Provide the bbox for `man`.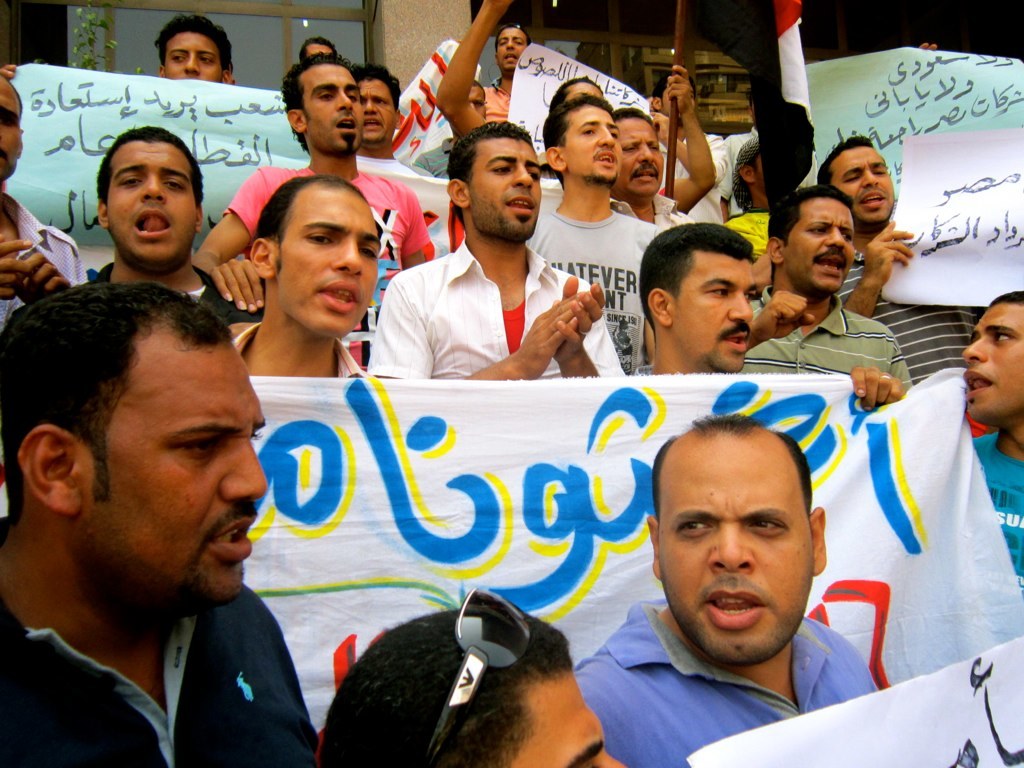
320 583 626 767.
